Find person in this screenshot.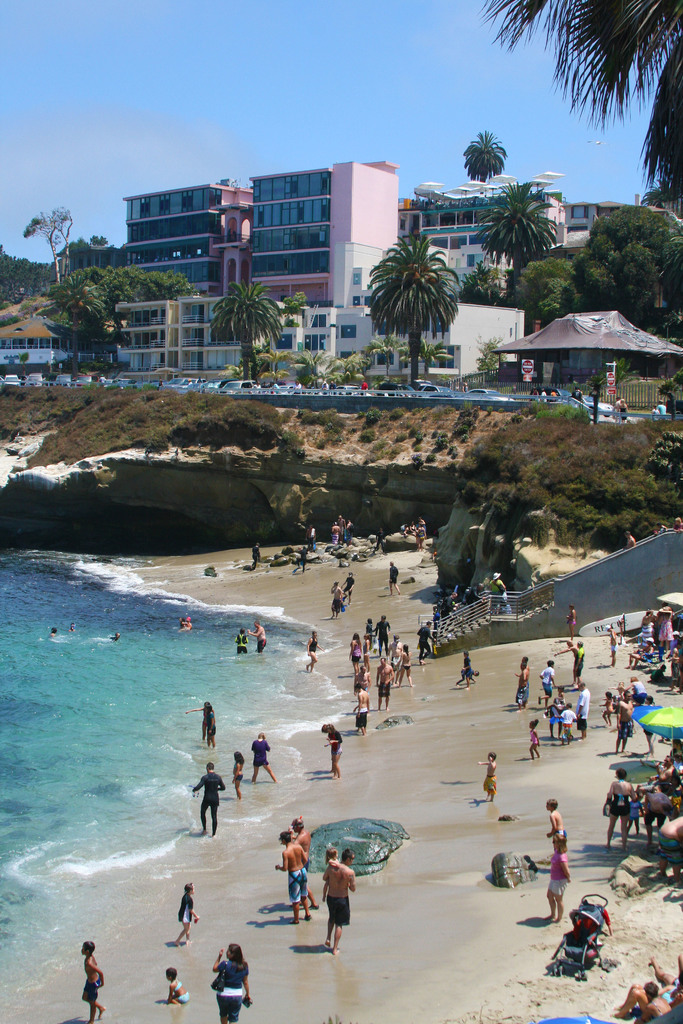
The bounding box for person is 413,515,427,538.
